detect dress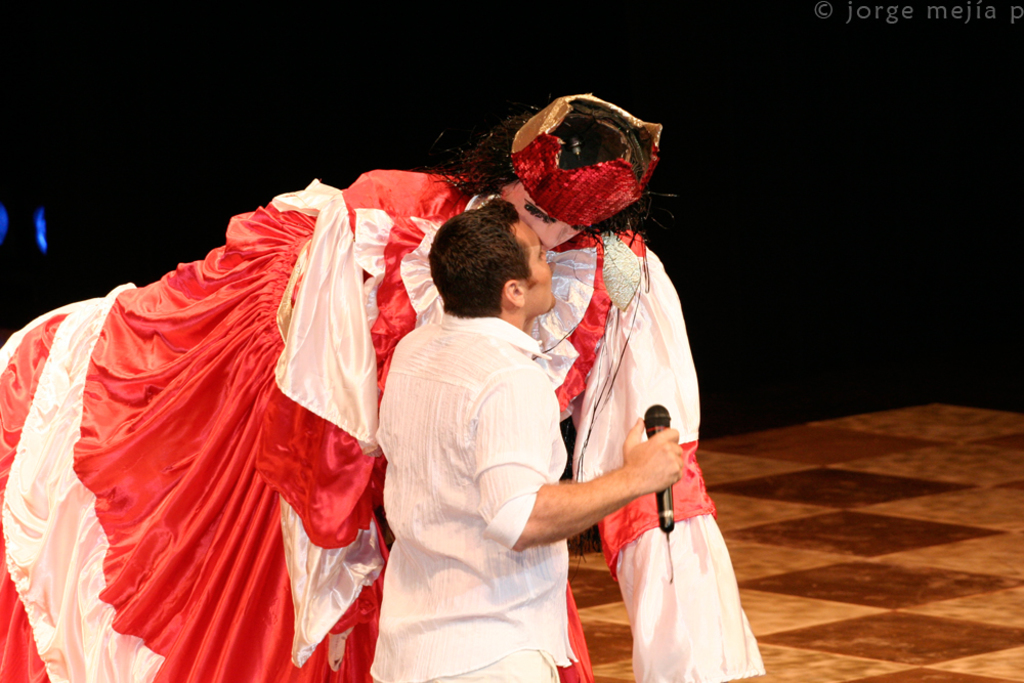
(0, 165, 760, 682)
